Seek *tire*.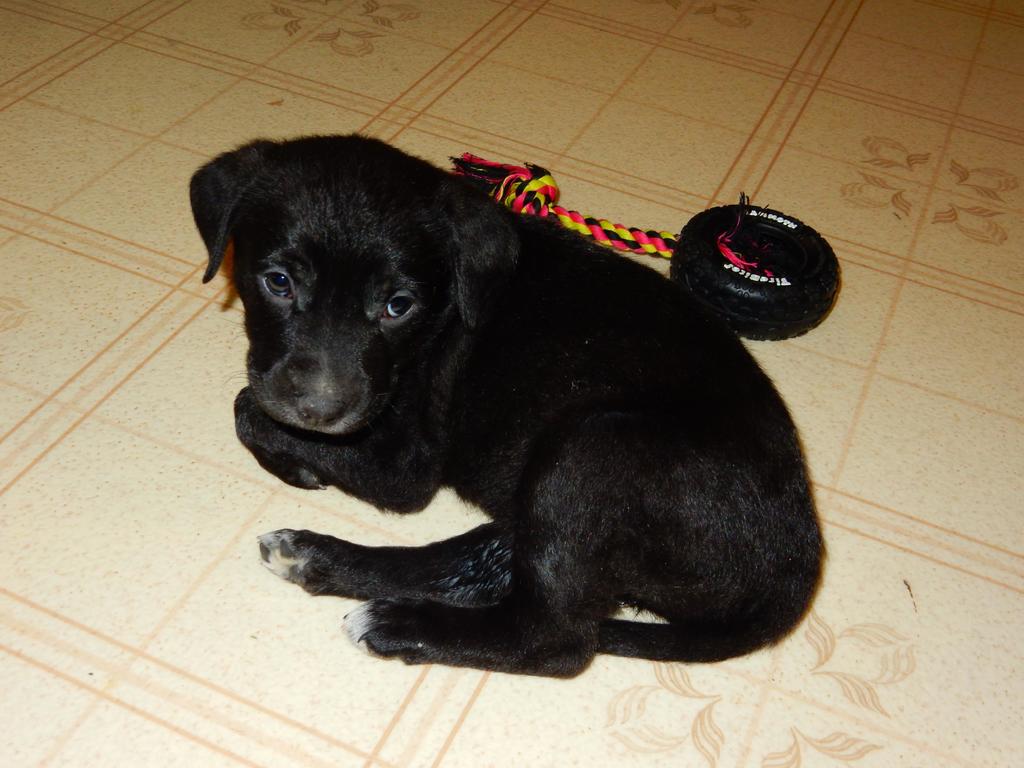
rect(655, 184, 855, 342).
